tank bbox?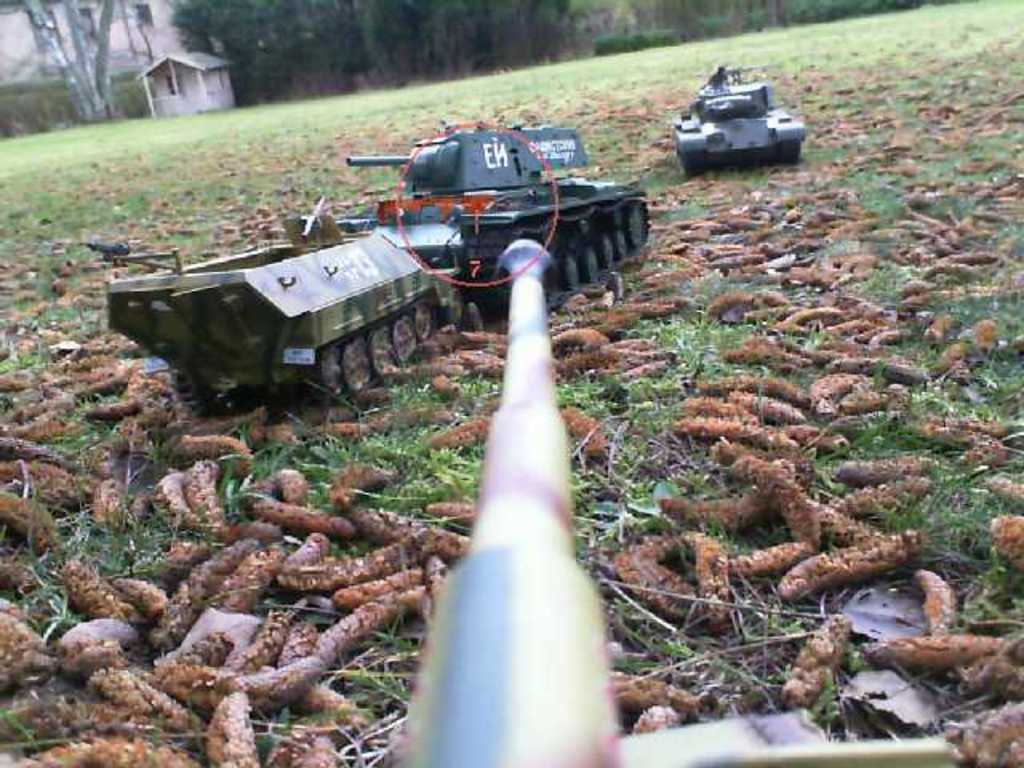
(336,122,654,302)
